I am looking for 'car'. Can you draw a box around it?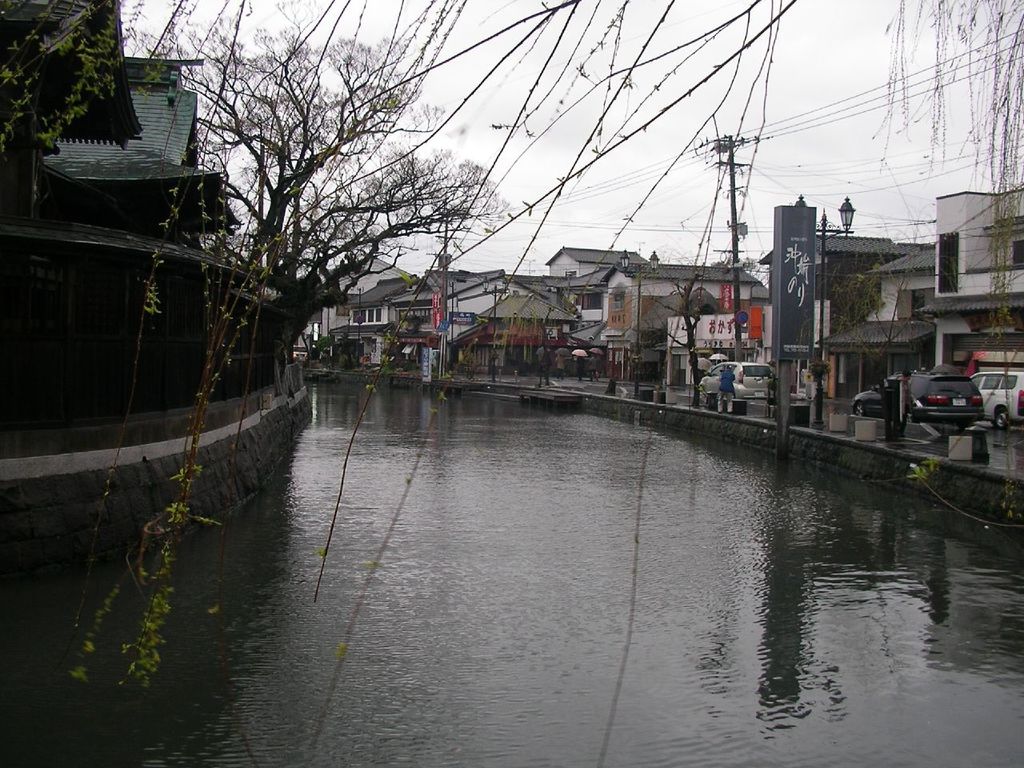
Sure, the bounding box is pyautogui.locateOnScreen(850, 365, 979, 419).
